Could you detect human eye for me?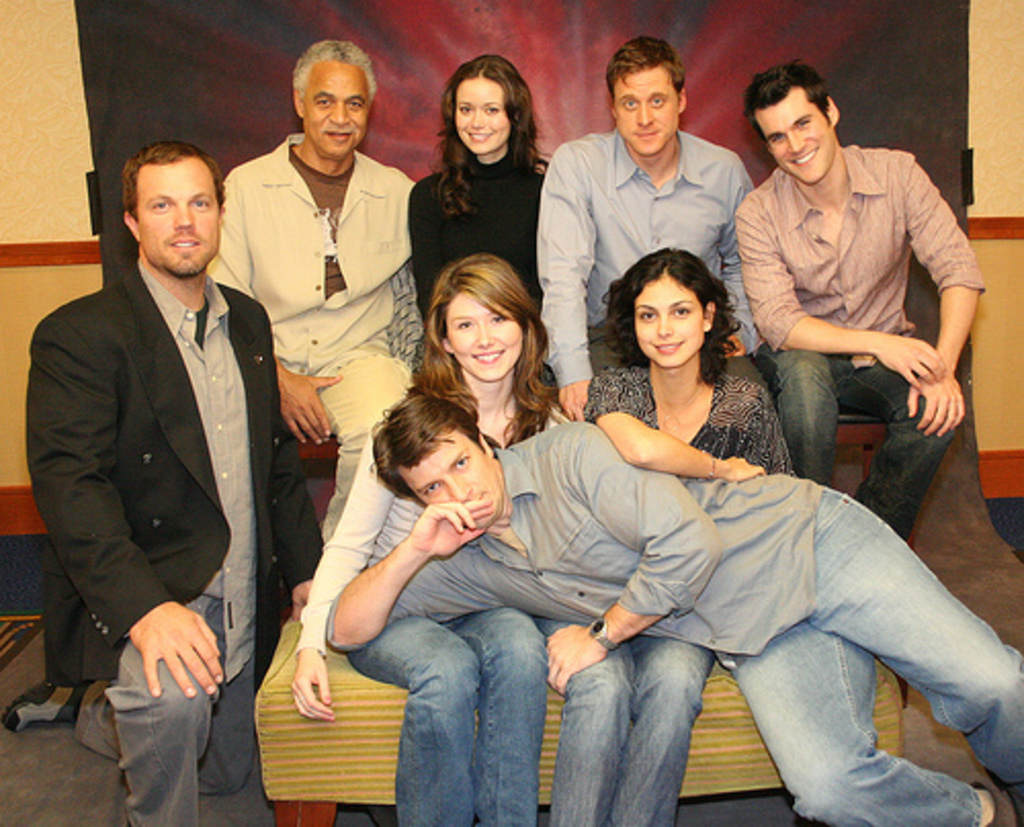
Detection result: 152:199:168:211.
